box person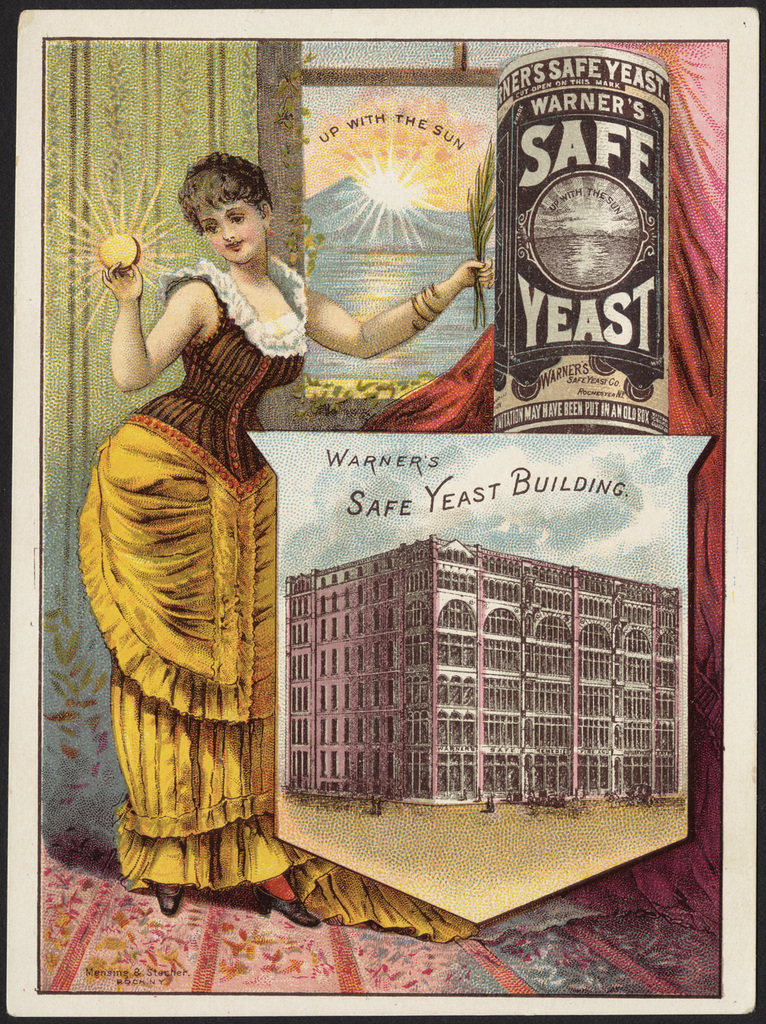
pyautogui.locateOnScreen(106, 158, 430, 990)
